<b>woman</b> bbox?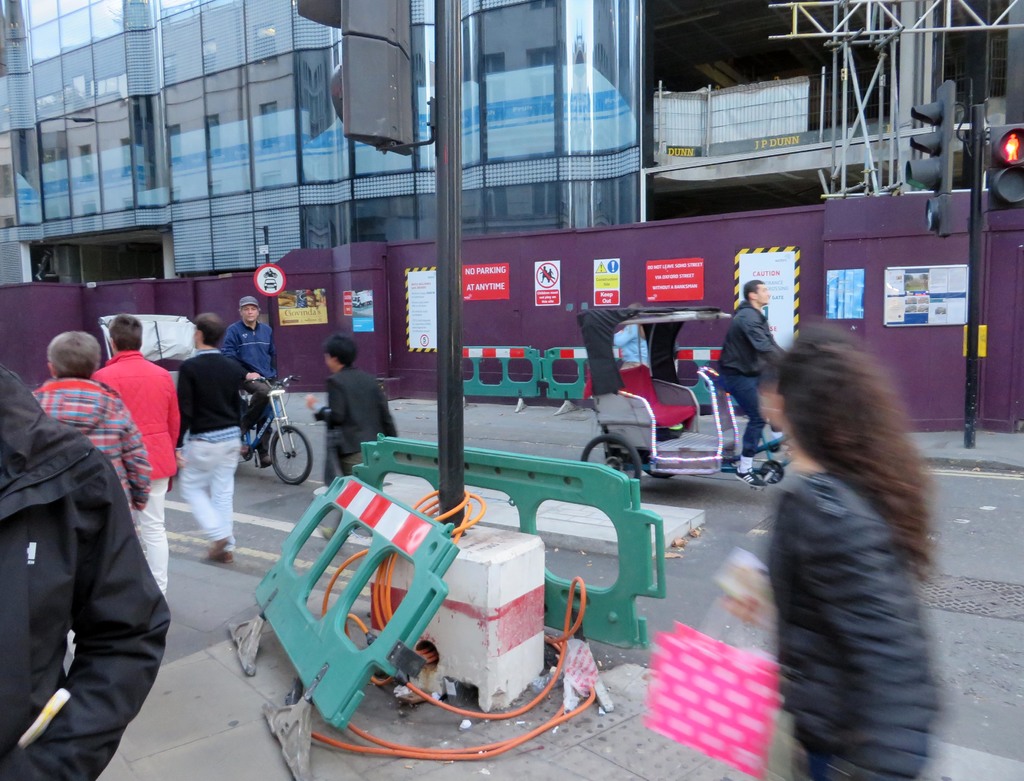
rect(714, 307, 968, 779)
